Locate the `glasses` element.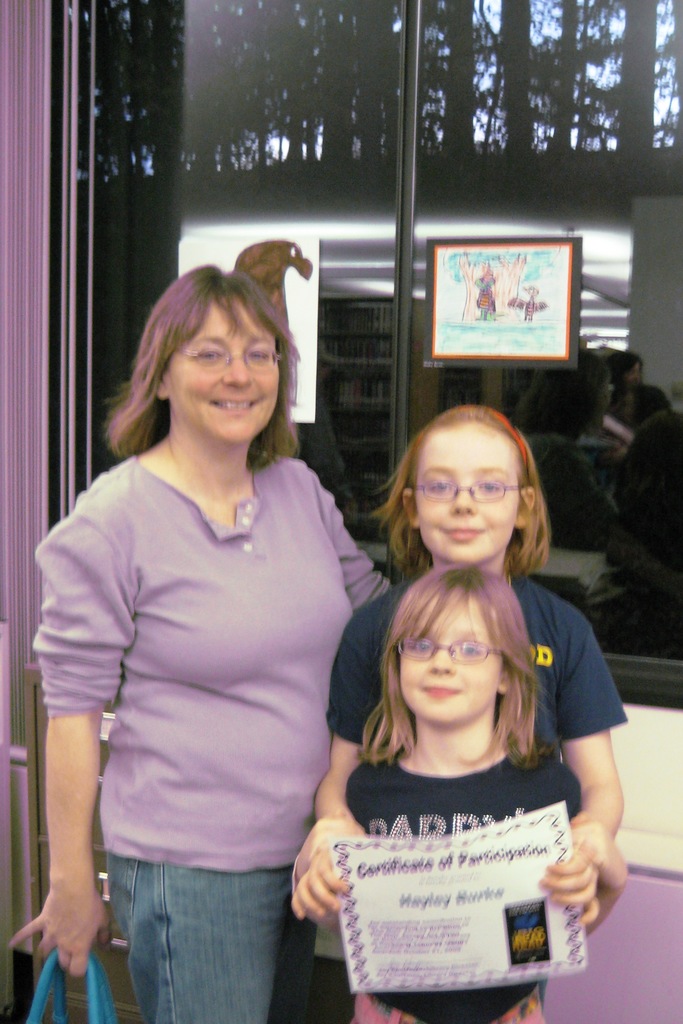
Element bbox: 396,626,516,663.
